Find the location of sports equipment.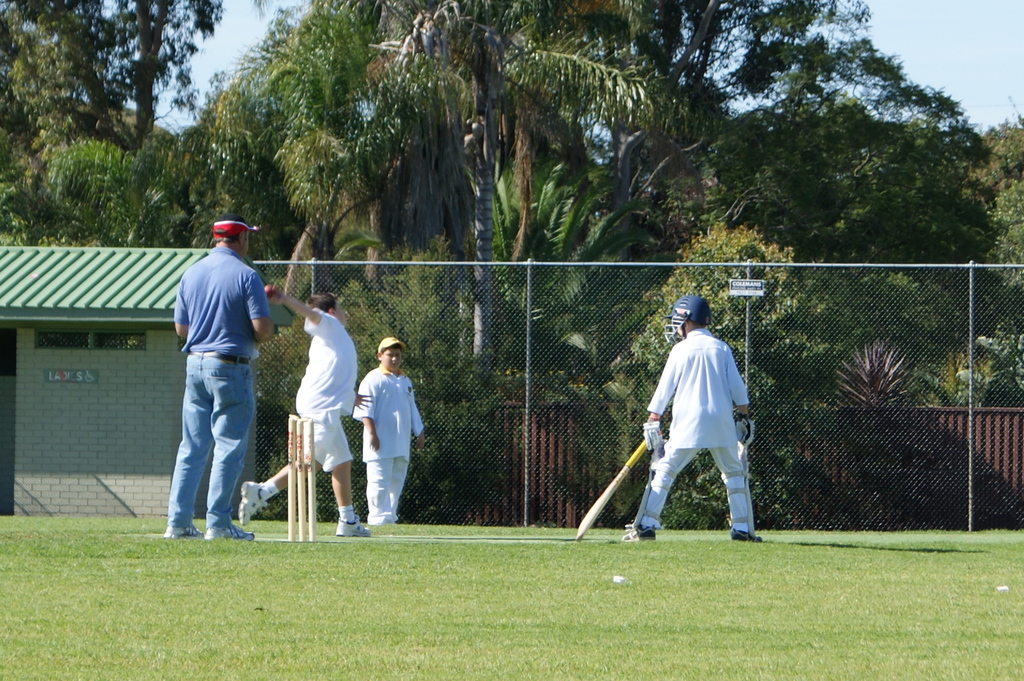
Location: <bbox>662, 290, 709, 349</bbox>.
